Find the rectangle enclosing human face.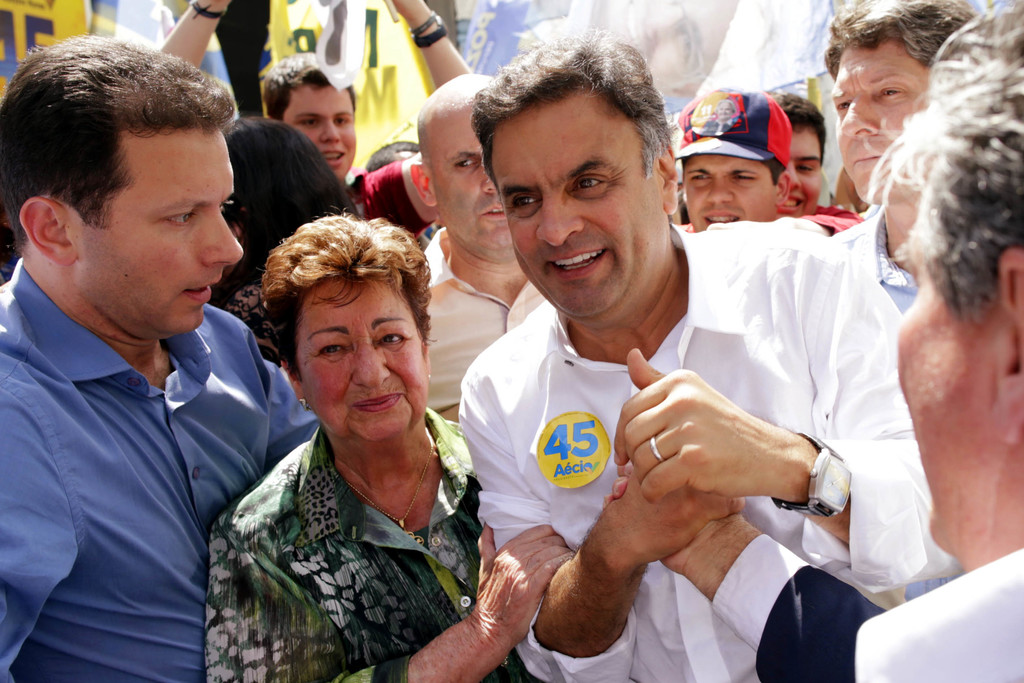
bbox=[296, 281, 431, 438].
